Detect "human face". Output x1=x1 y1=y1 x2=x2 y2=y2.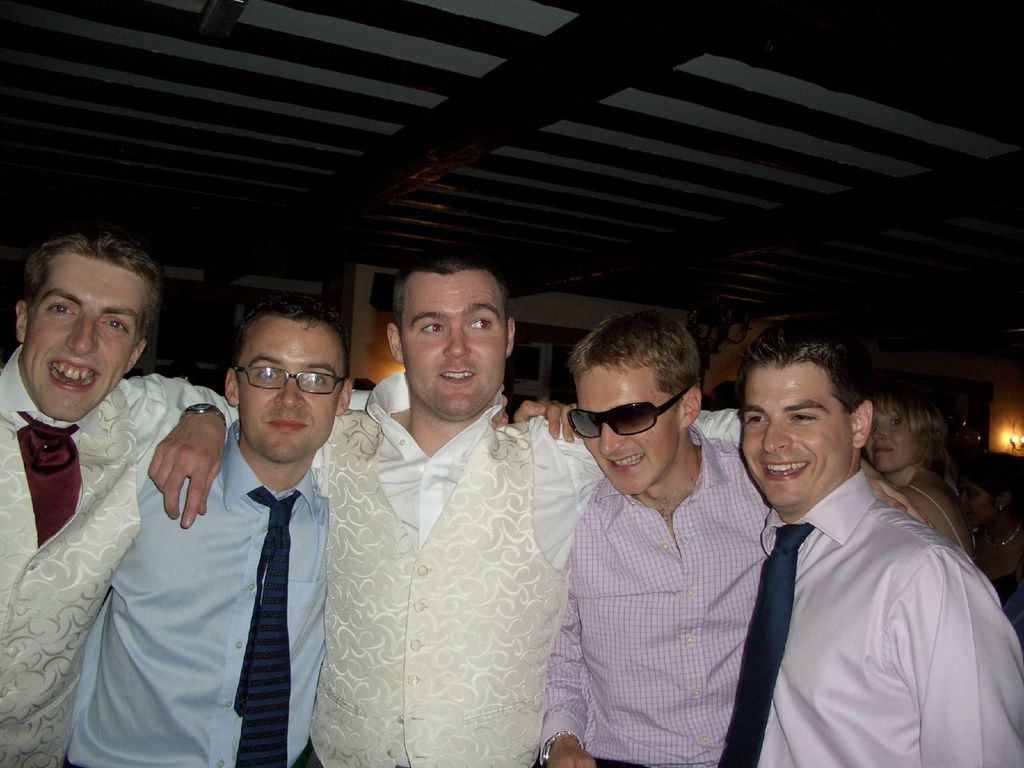
x1=20 y1=254 x2=133 y2=419.
